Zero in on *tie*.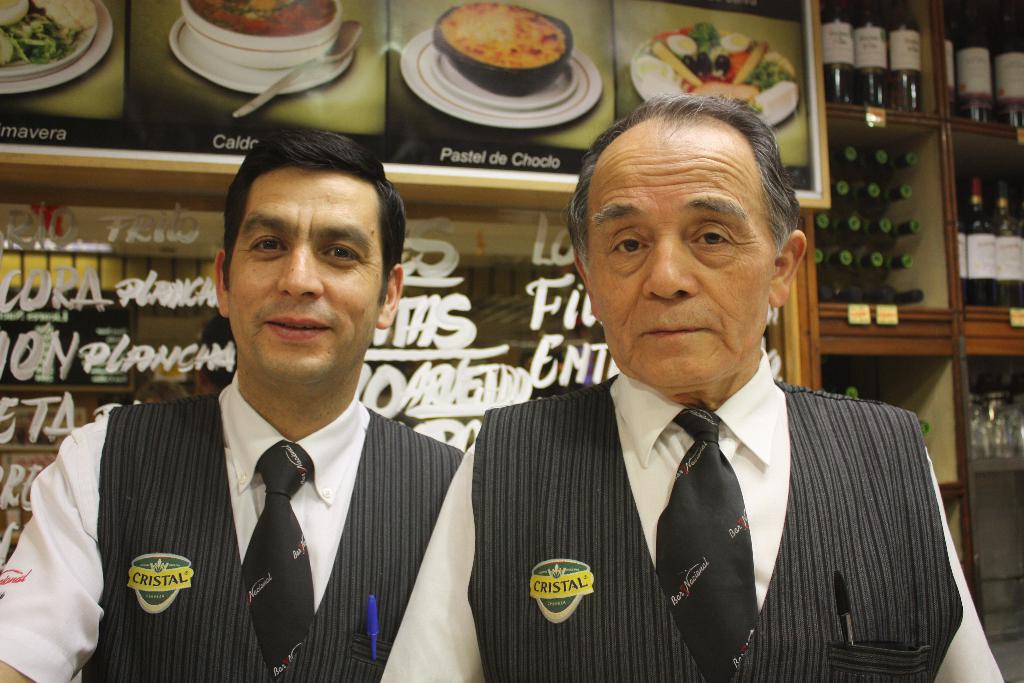
Zeroed in: <bbox>658, 409, 776, 682</bbox>.
